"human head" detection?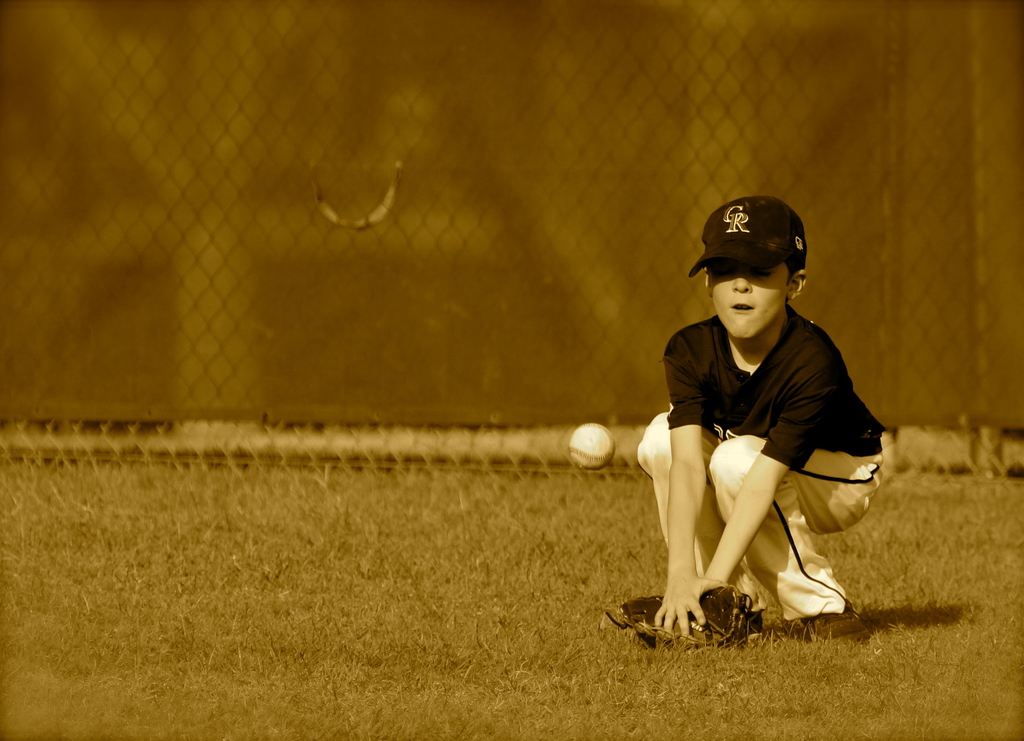
bbox=[689, 200, 819, 349]
